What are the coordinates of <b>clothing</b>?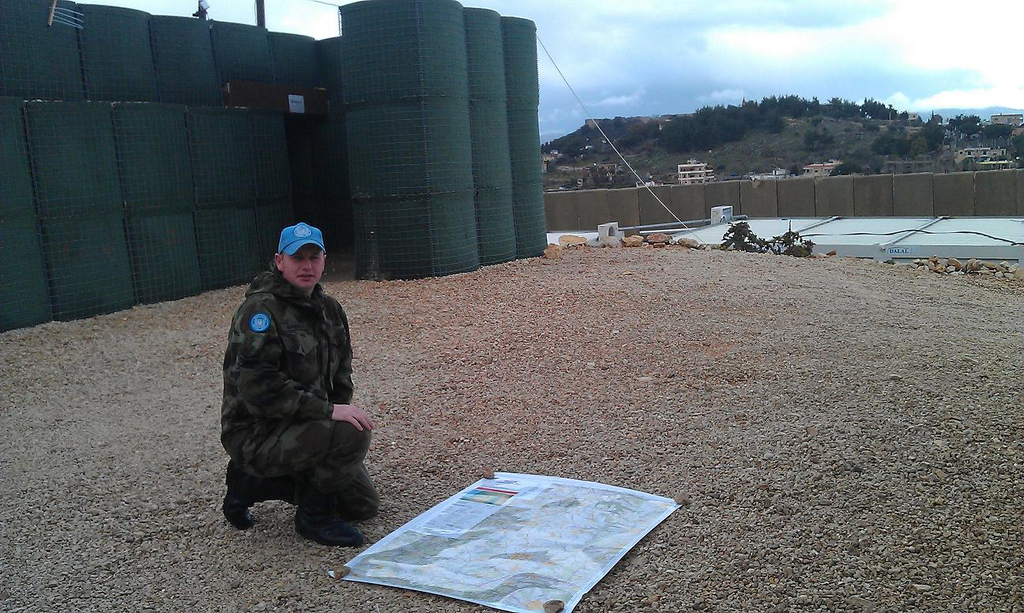
bbox(208, 239, 382, 535).
